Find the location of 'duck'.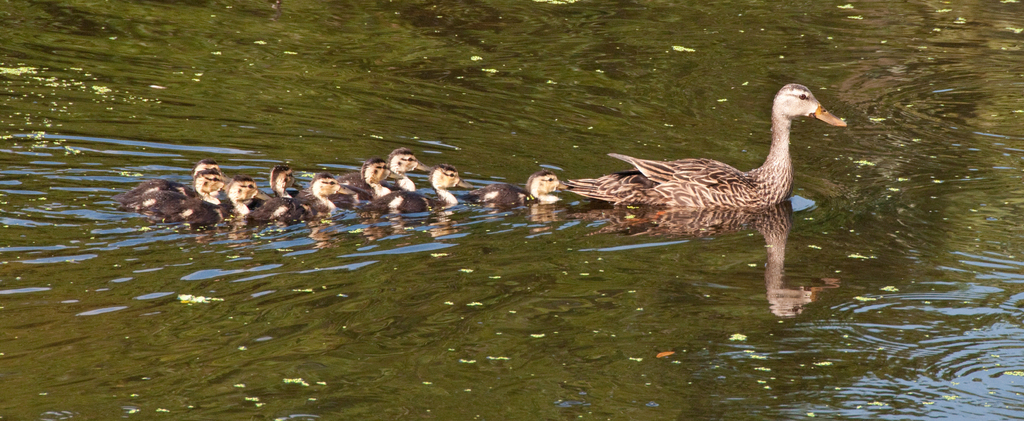
Location: {"left": 559, "top": 85, "right": 845, "bottom": 218}.
